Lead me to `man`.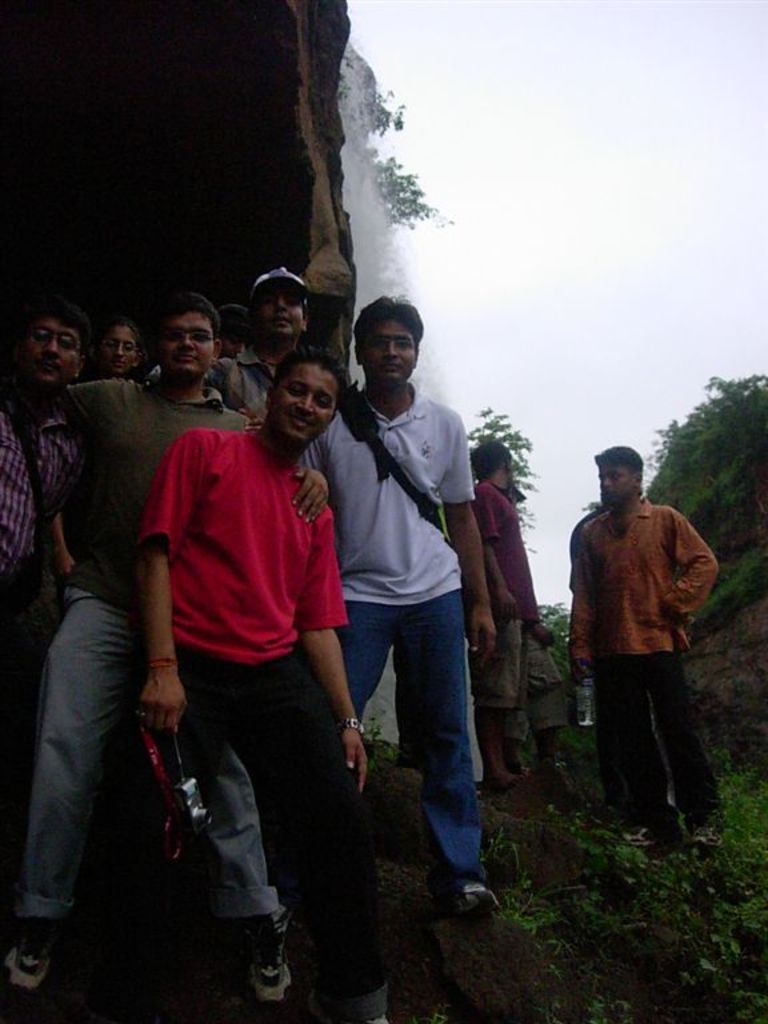
Lead to 565,437,724,853.
